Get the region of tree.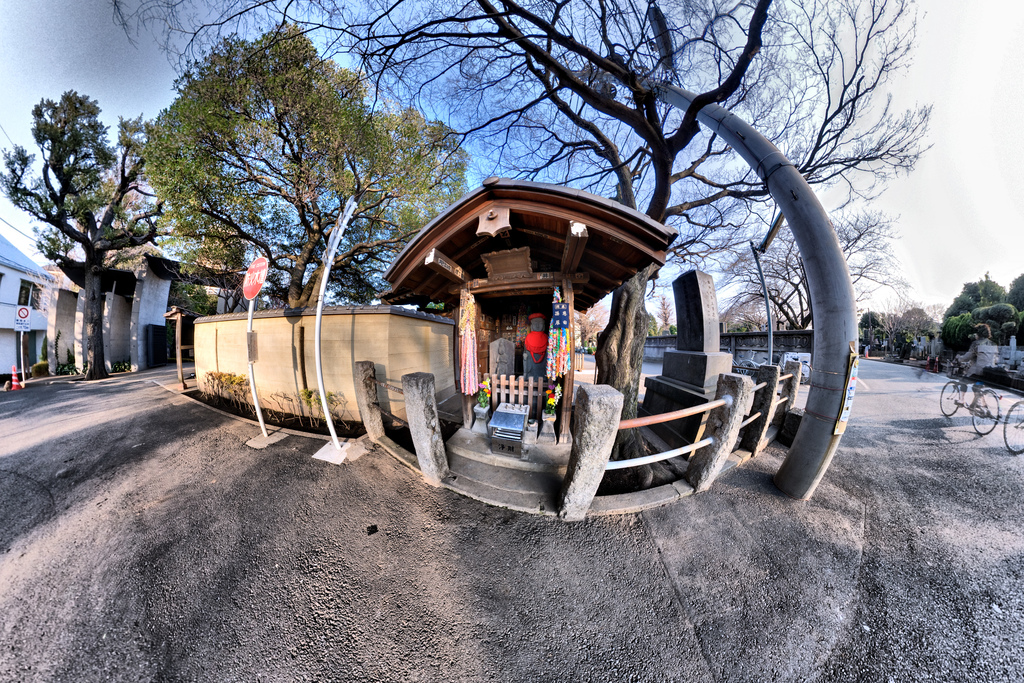
18, 74, 163, 373.
